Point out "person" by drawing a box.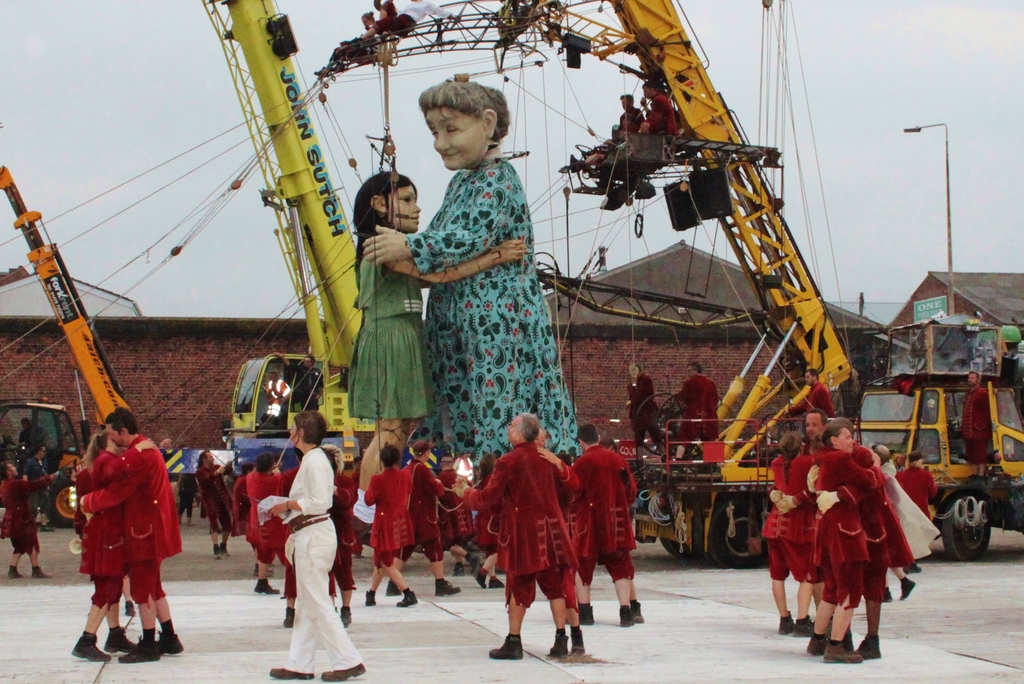
192:454:235:563.
